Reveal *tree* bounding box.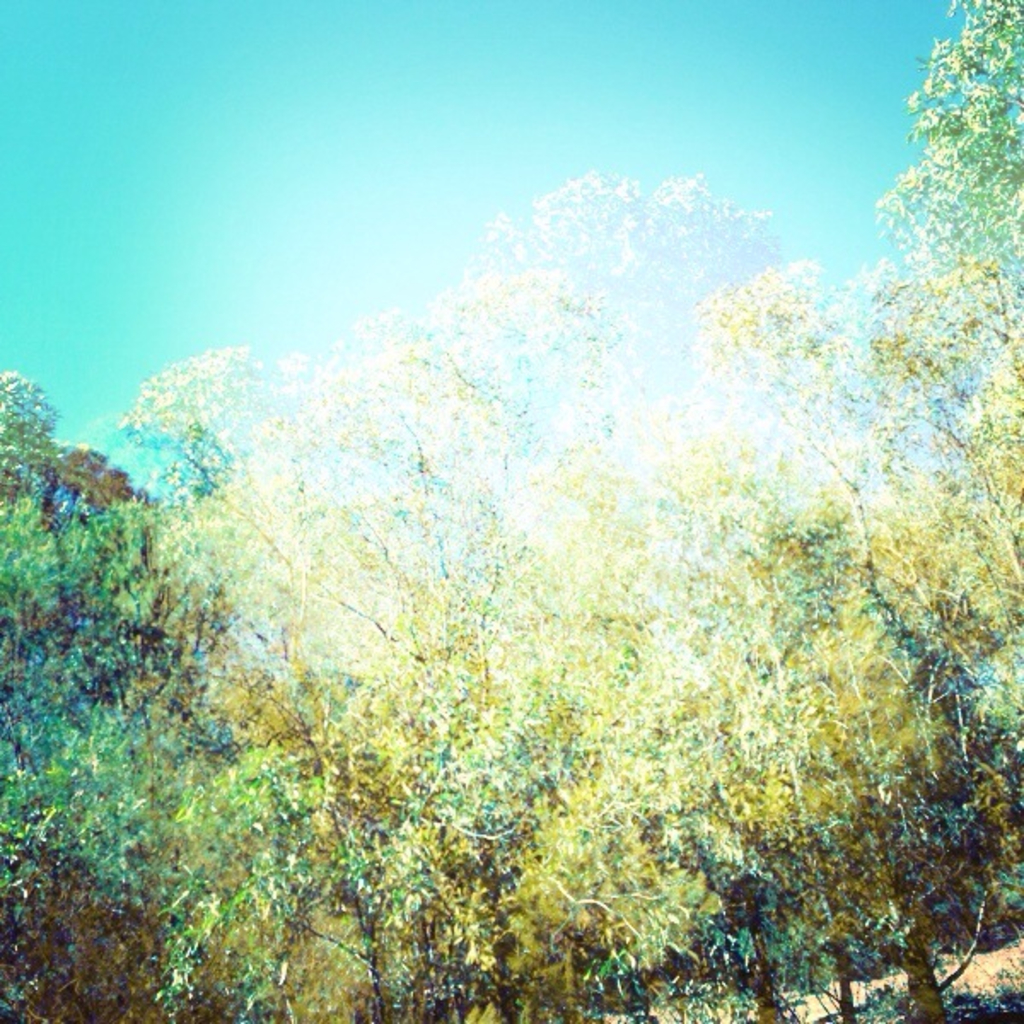
Revealed: 0,370,230,1022.
